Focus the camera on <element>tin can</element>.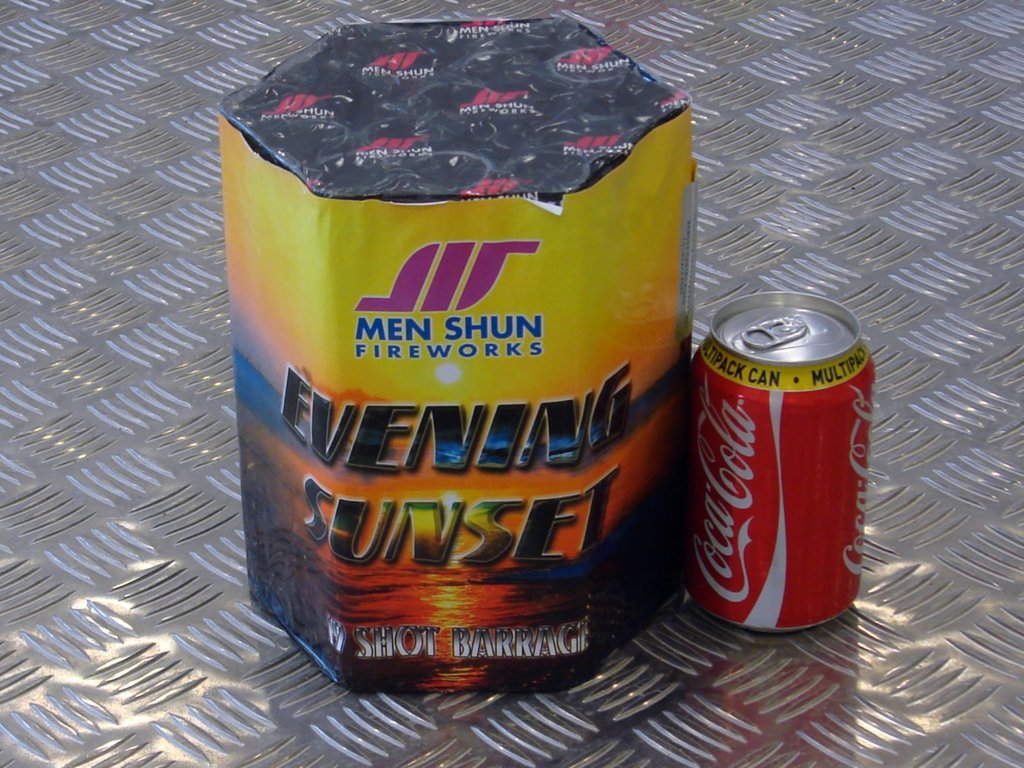
Focus region: rect(686, 287, 872, 632).
